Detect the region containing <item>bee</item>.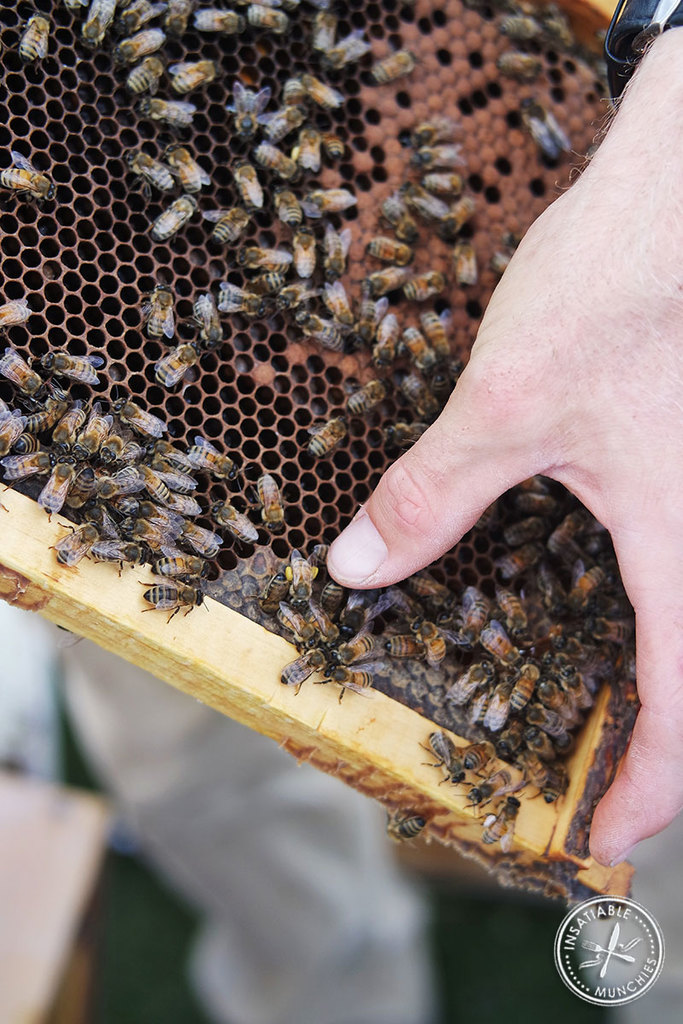
bbox=(288, 550, 319, 615).
